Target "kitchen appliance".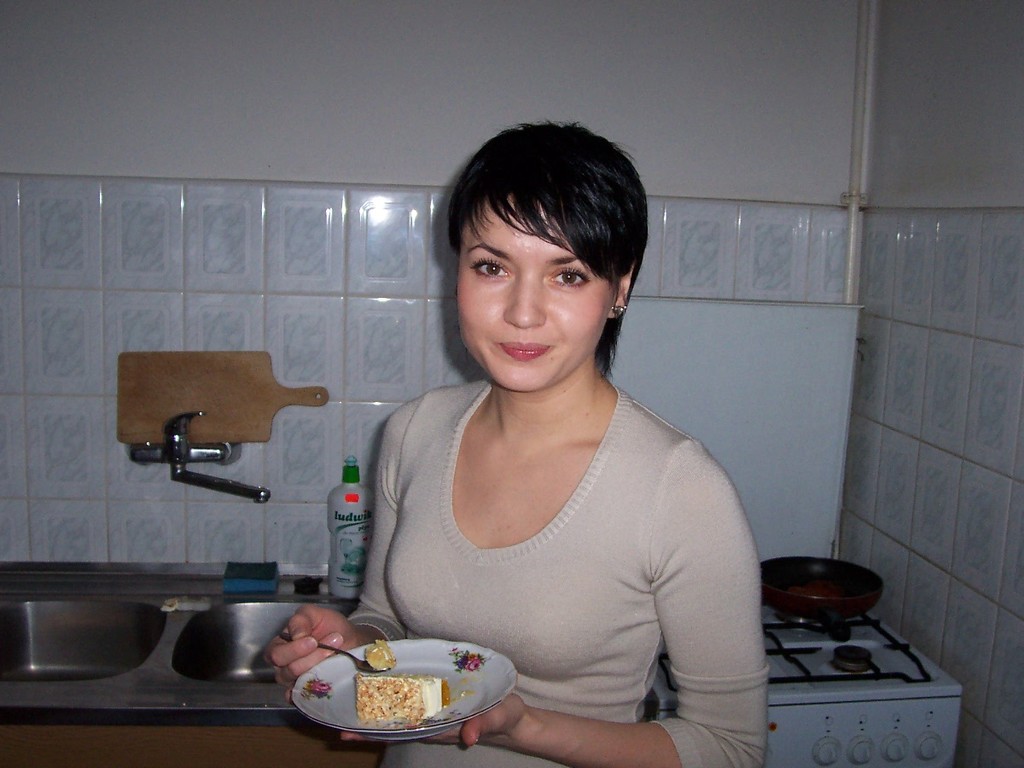
Target region: box(272, 629, 392, 672).
